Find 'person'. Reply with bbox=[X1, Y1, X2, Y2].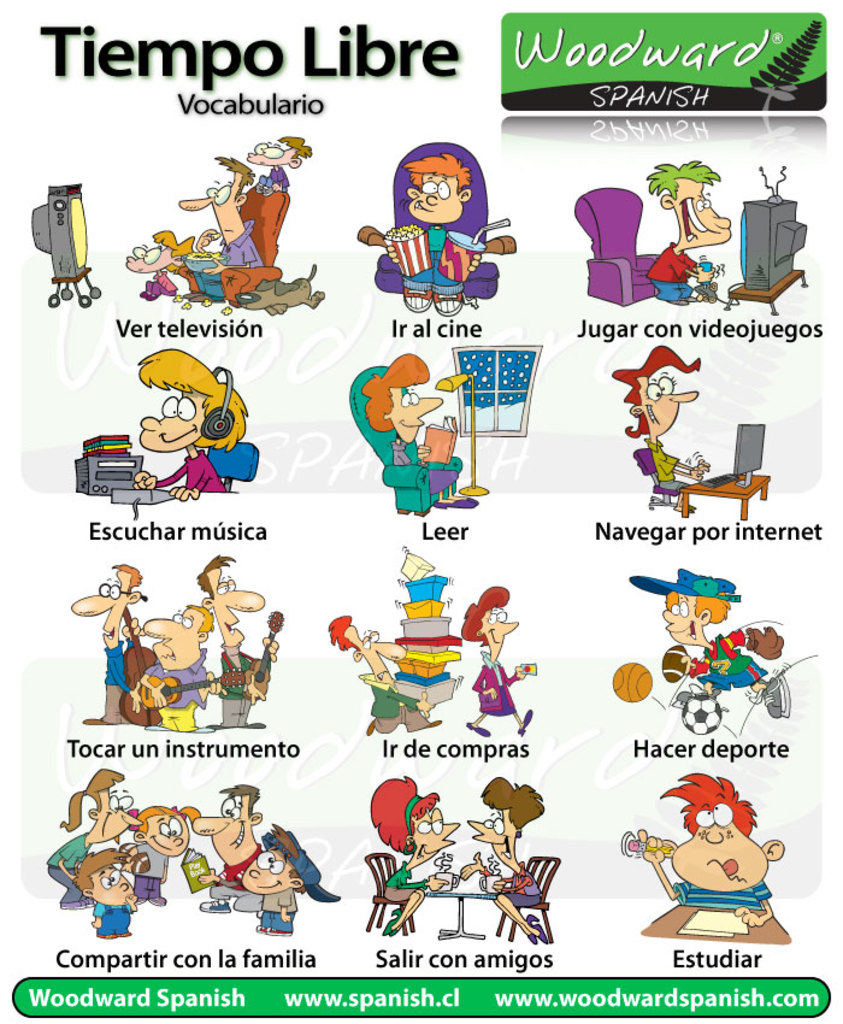
bbox=[247, 842, 307, 932].
